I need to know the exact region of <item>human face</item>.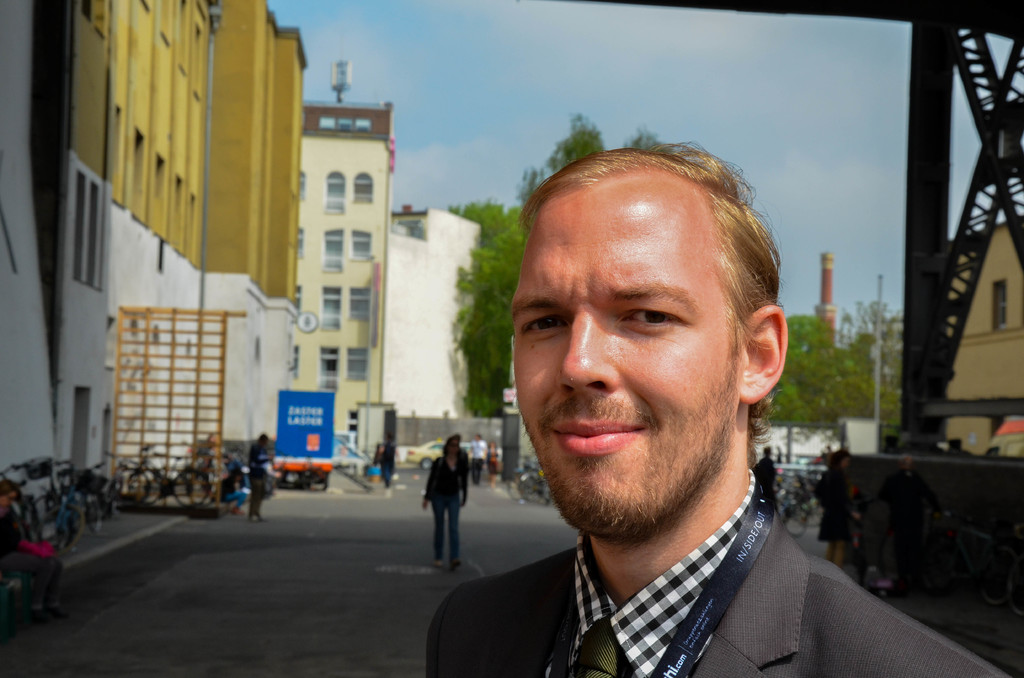
Region: box(509, 181, 733, 519).
